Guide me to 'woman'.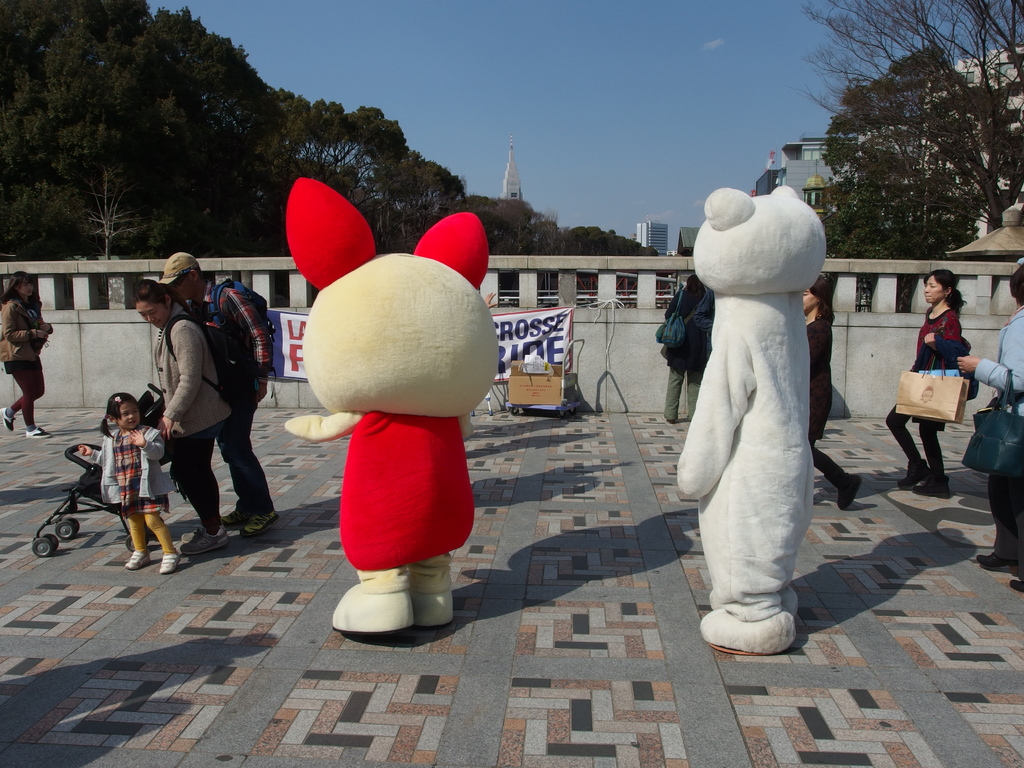
Guidance: <box>1,271,60,442</box>.
